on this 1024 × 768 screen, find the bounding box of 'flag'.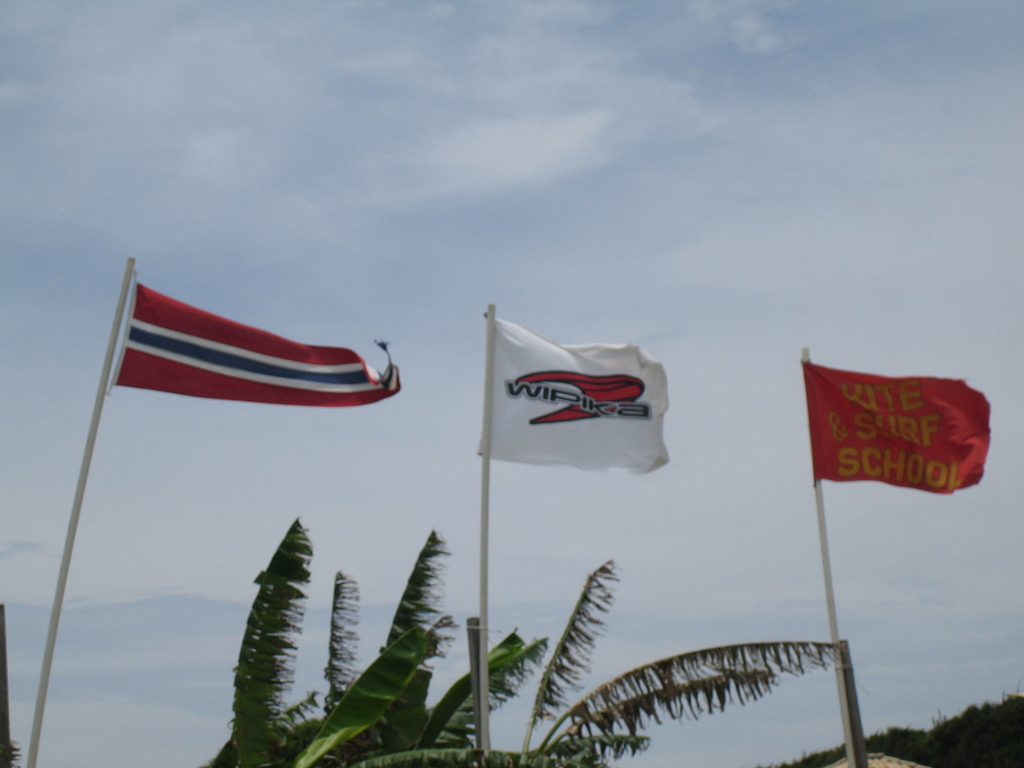
Bounding box: (806, 370, 1000, 504).
